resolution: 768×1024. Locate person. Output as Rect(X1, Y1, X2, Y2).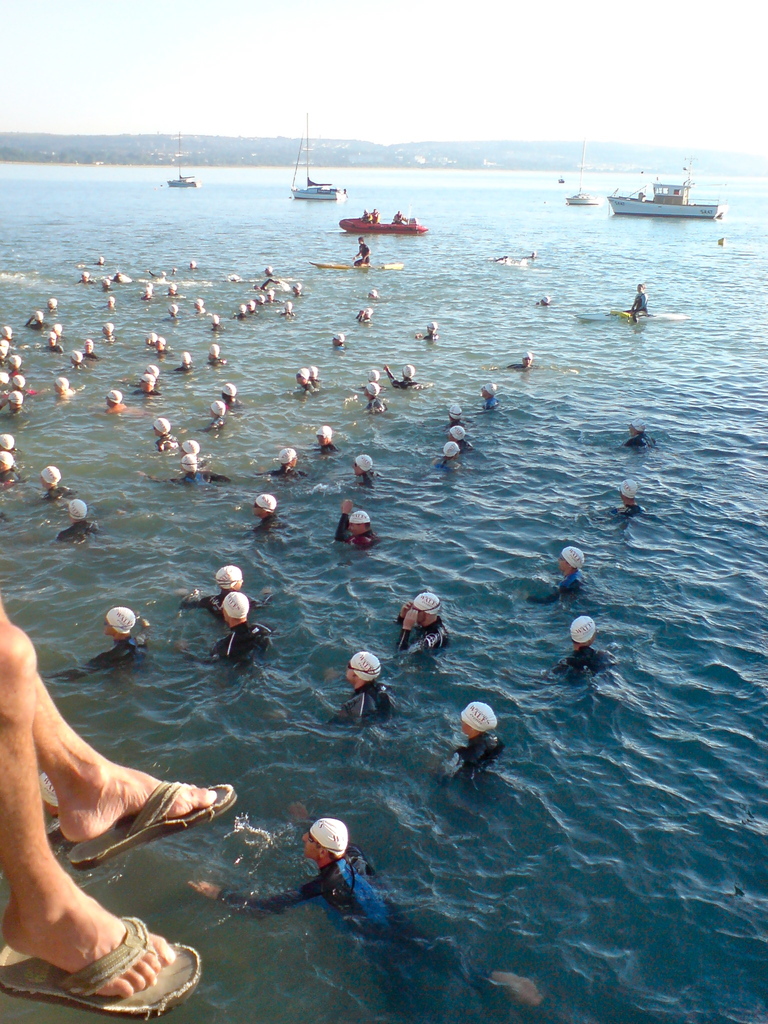
Rect(24, 467, 80, 514).
